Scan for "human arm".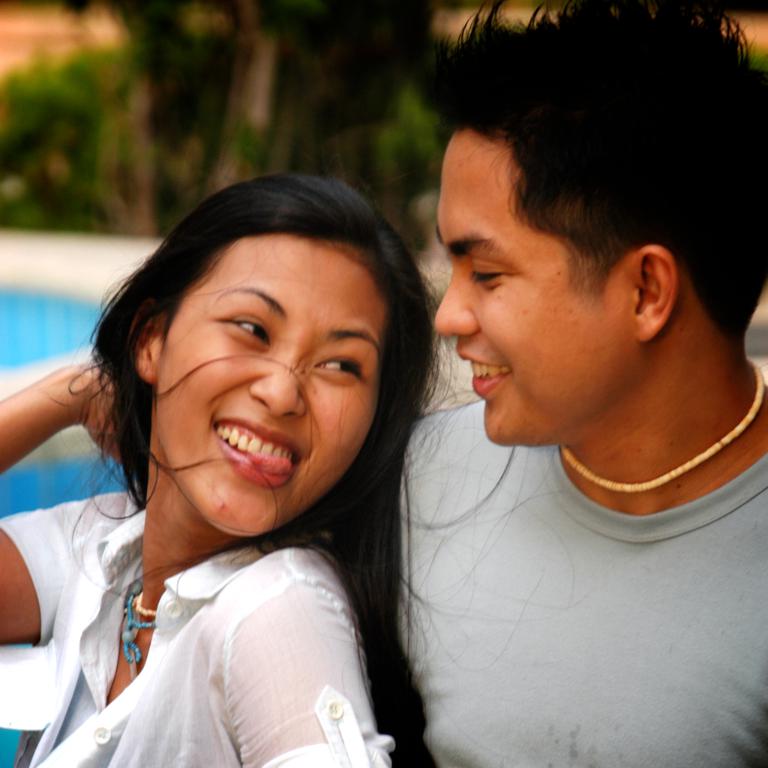
Scan result: left=0, top=366, right=124, bottom=644.
